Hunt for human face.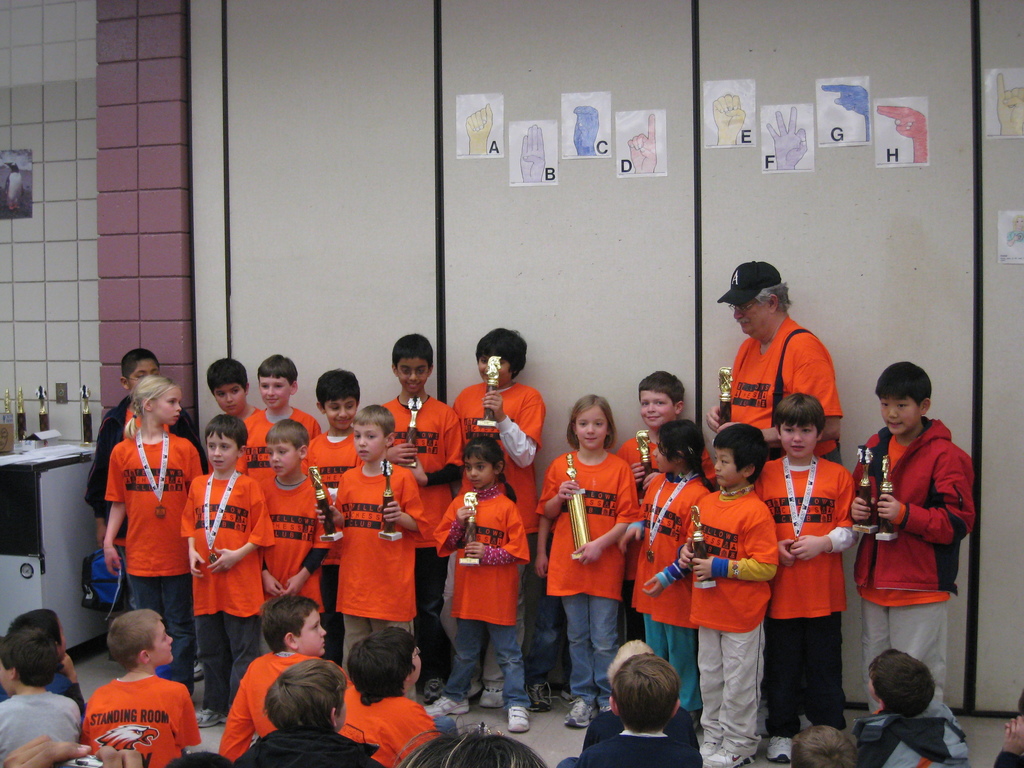
Hunted down at rect(652, 445, 672, 479).
